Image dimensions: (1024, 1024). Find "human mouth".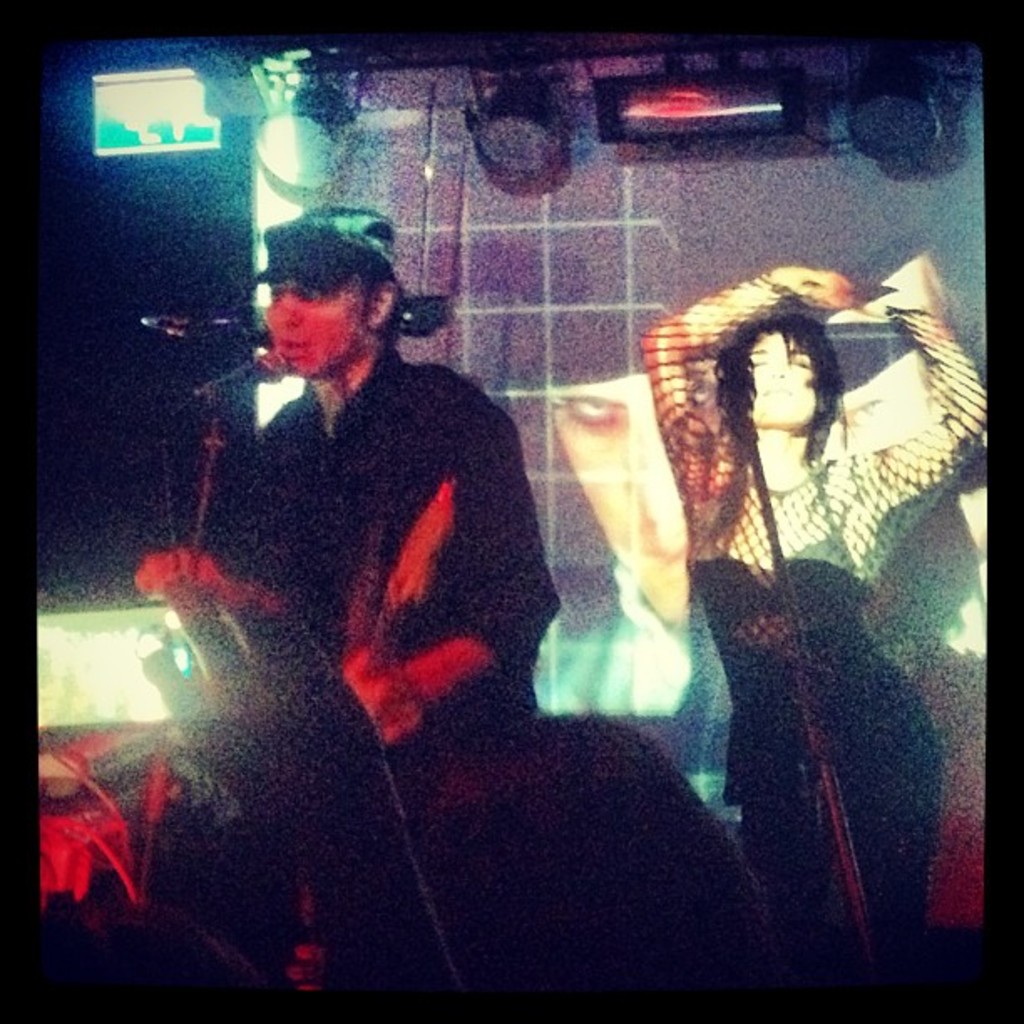
{"left": 643, "top": 562, "right": 688, "bottom": 604}.
